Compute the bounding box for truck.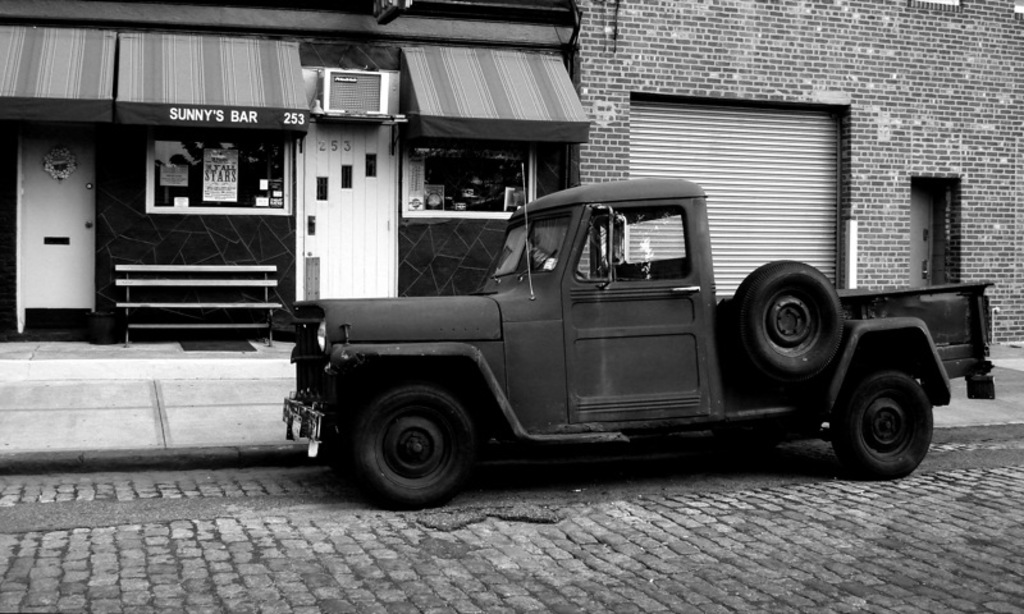
{"x1": 229, "y1": 177, "x2": 983, "y2": 509}.
